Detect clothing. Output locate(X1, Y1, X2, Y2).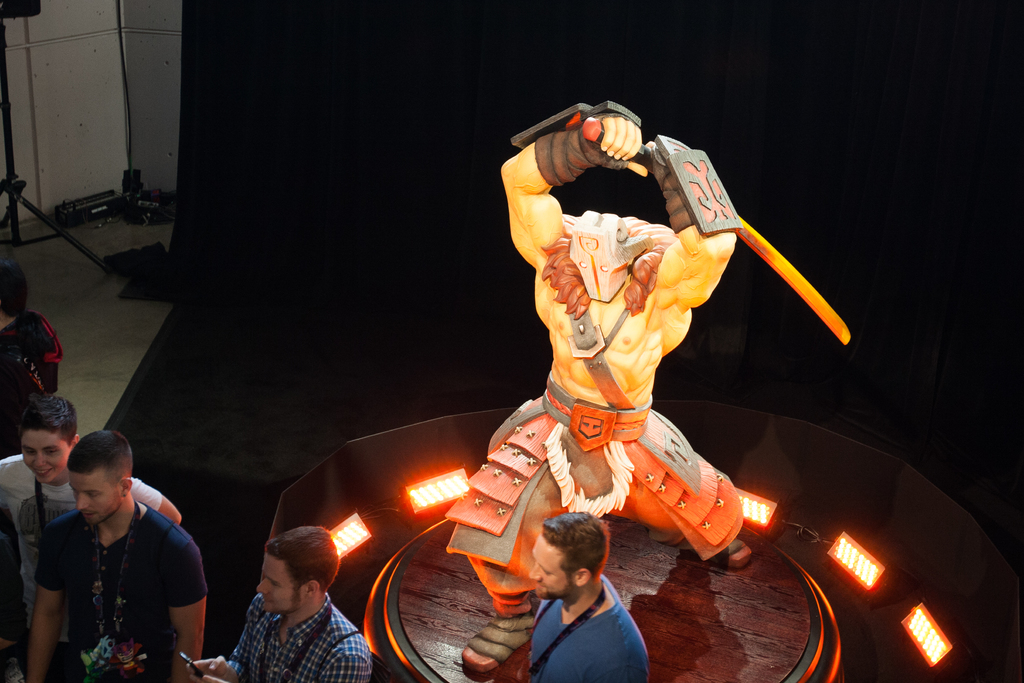
locate(0, 306, 61, 448).
